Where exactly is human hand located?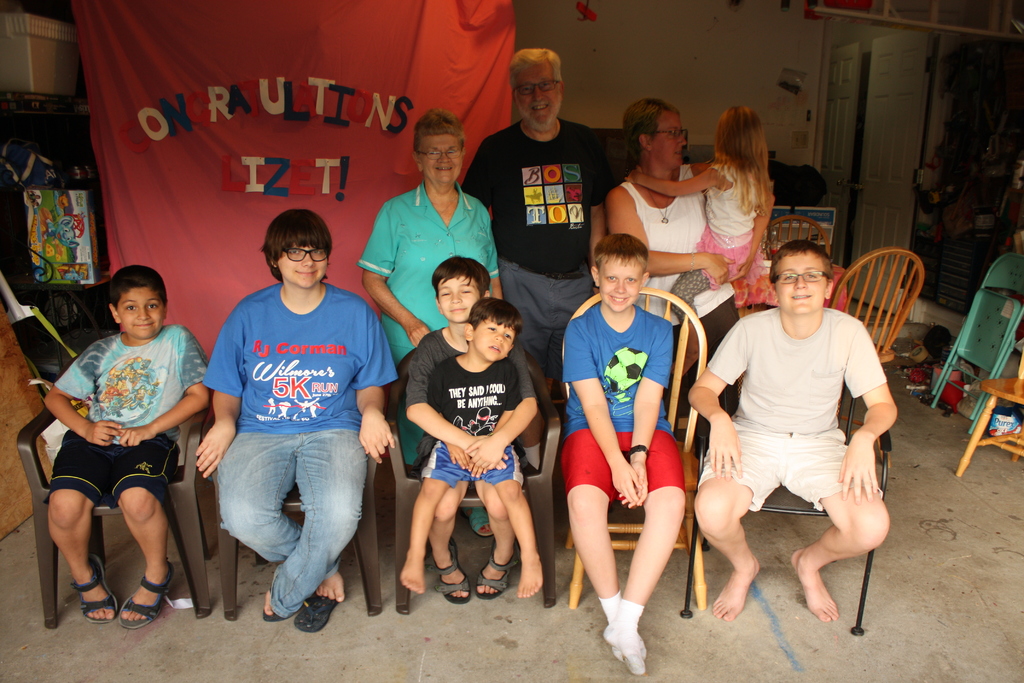
Its bounding box is <box>357,409,397,466</box>.
